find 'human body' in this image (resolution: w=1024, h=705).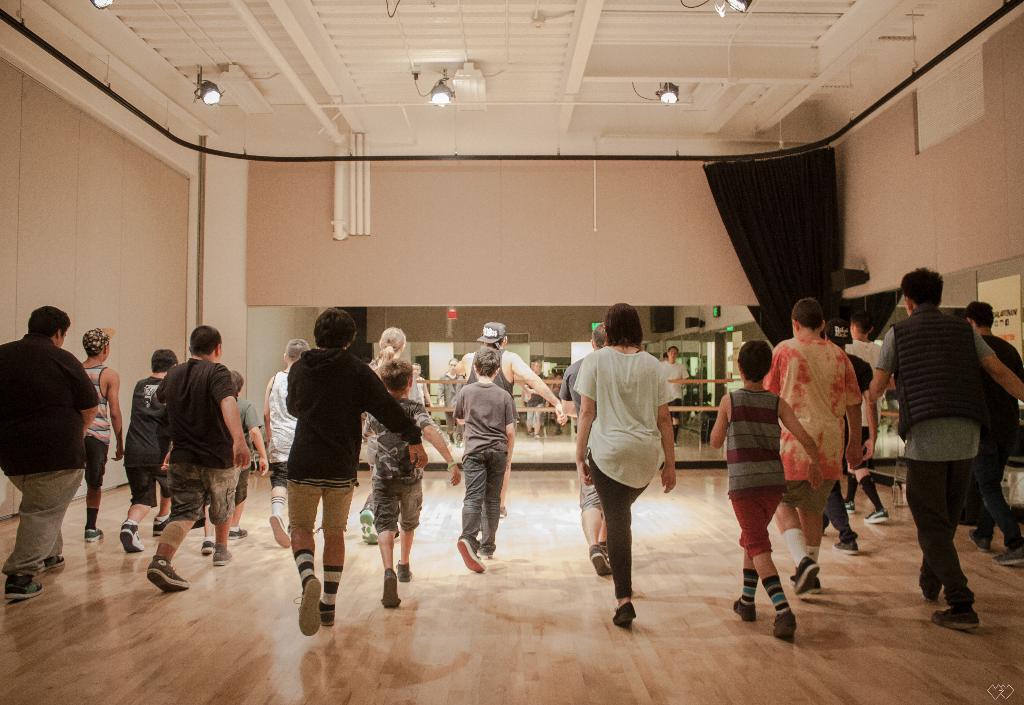
BBox(364, 397, 462, 607).
